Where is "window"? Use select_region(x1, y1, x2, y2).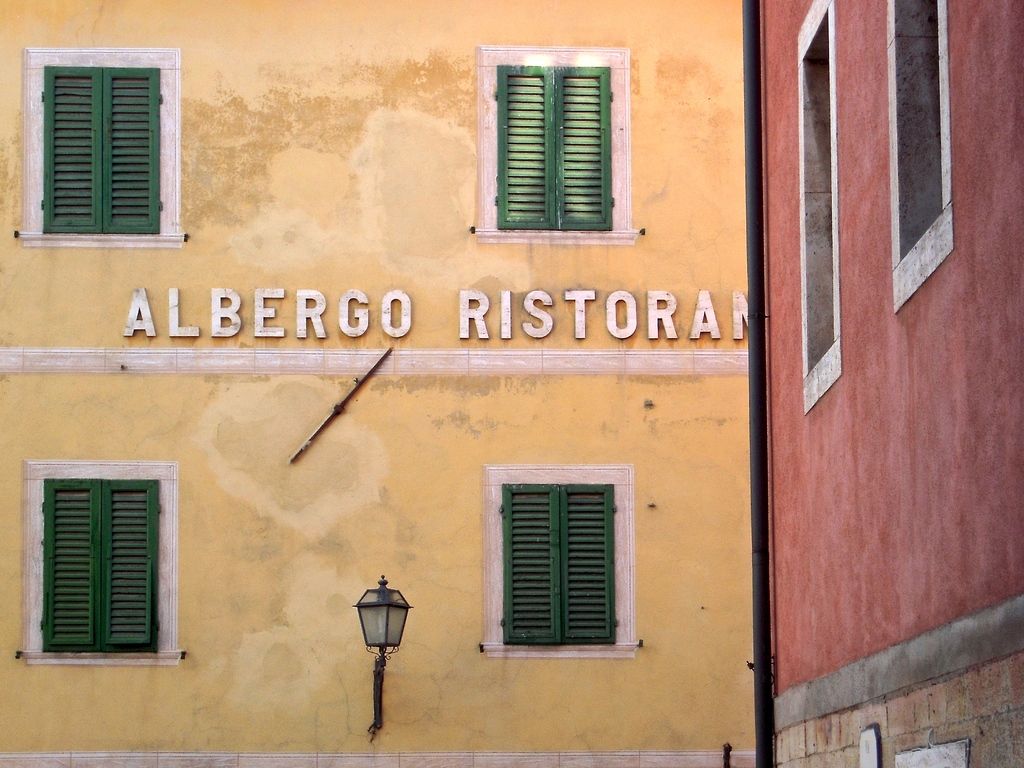
select_region(501, 61, 609, 229).
